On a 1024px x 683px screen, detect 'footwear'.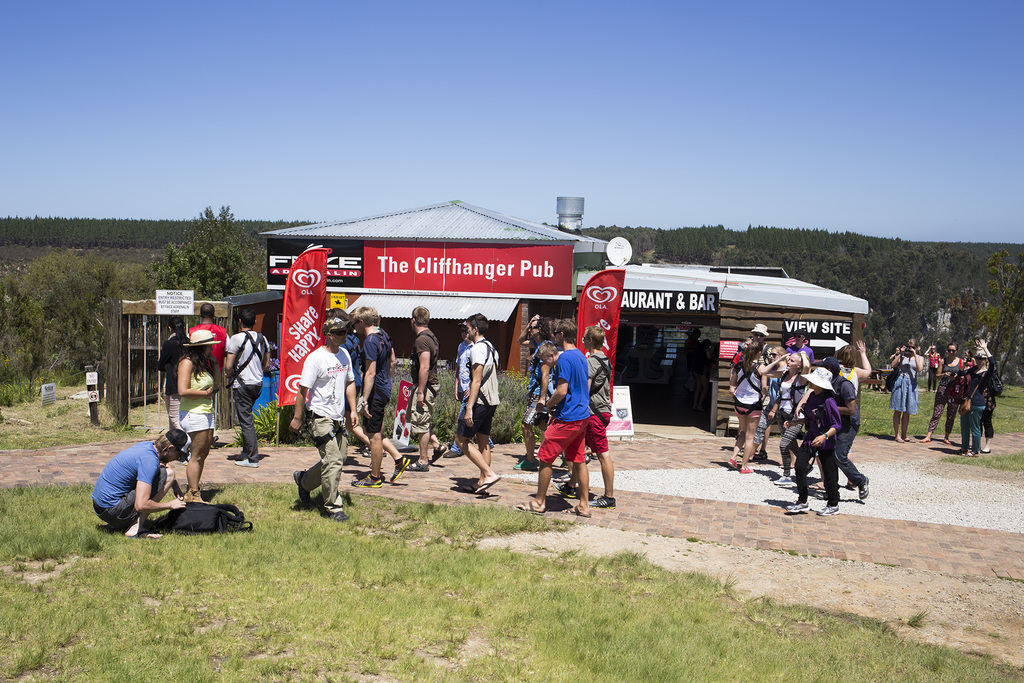
left=294, top=467, right=311, bottom=505.
